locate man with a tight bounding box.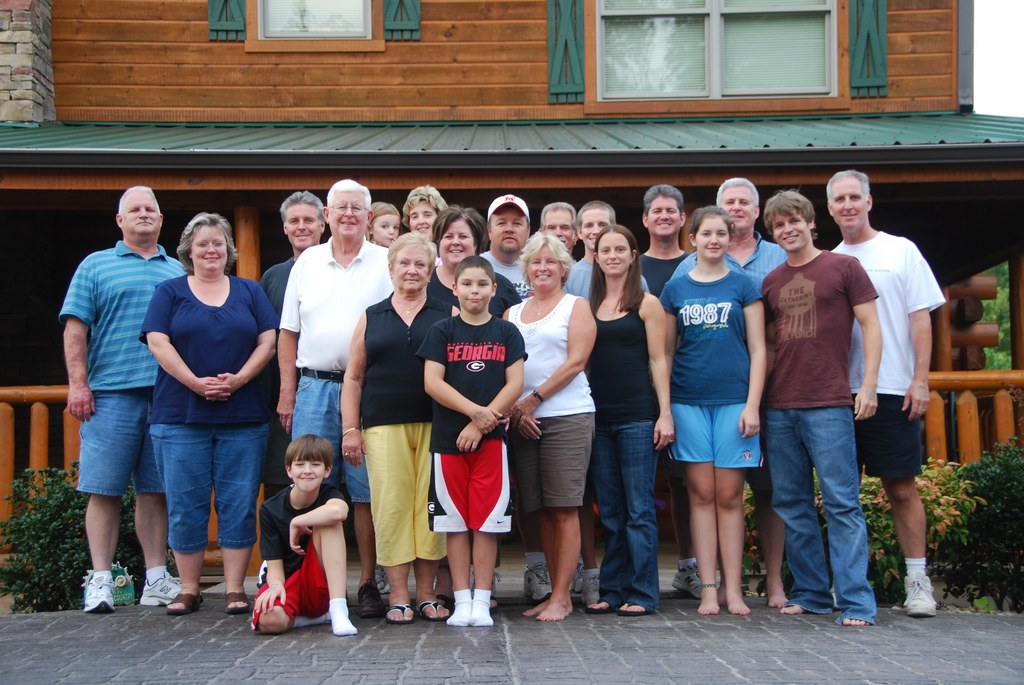
x1=483 y1=195 x2=539 y2=314.
